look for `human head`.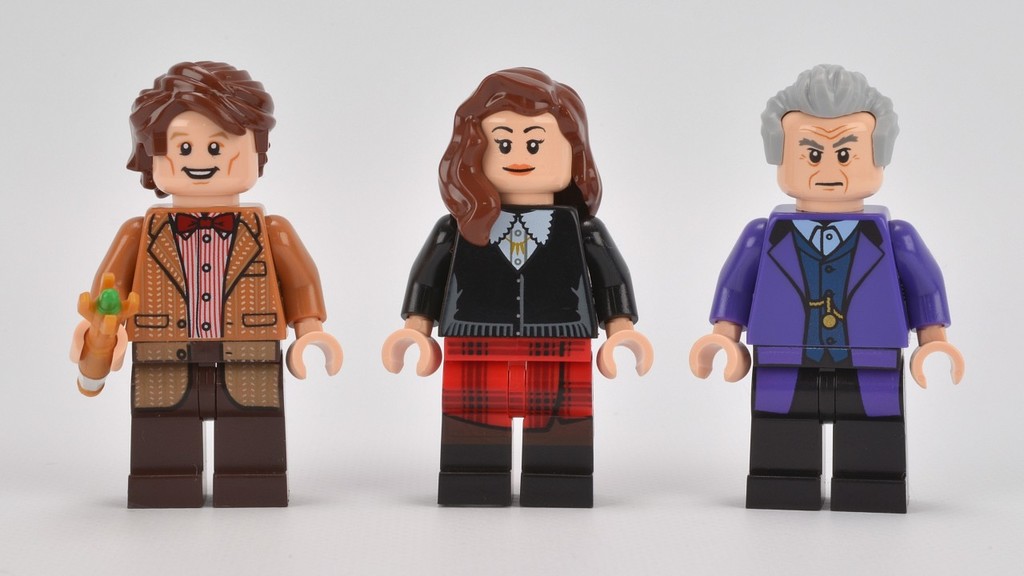
Found: [left=762, top=74, right=912, bottom=206].
